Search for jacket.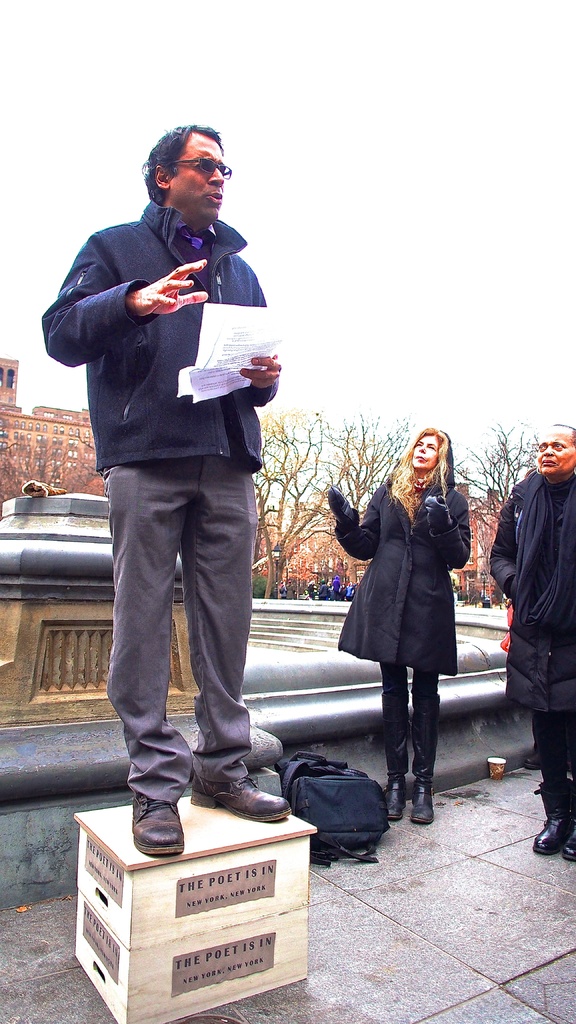
Found at BBox(51, 166, 283, 536).
